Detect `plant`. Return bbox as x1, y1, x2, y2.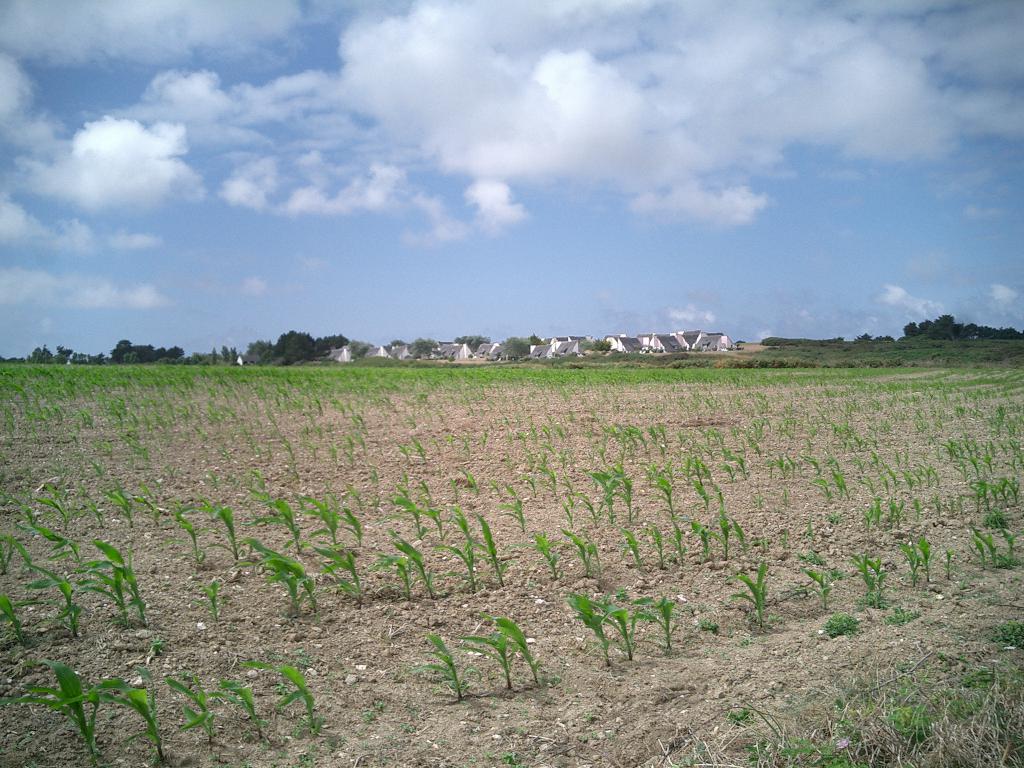
505, 482, 516, 495.
